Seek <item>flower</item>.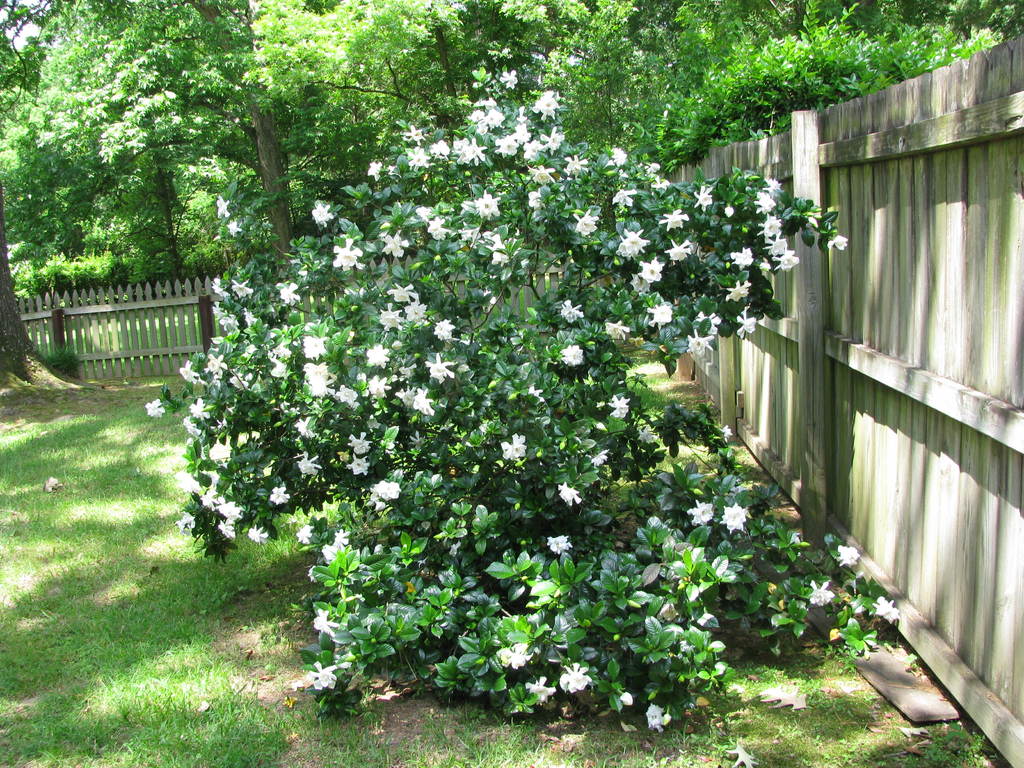
bbox=[644, 700, 671, 732].
